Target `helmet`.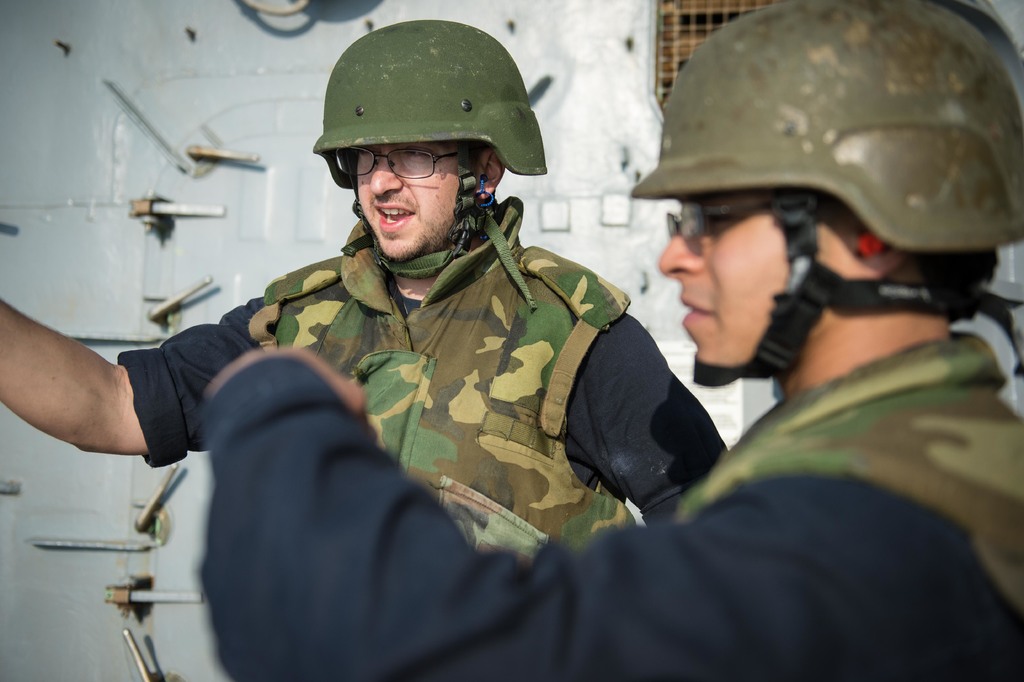
Target region: (317,15,546,282).
